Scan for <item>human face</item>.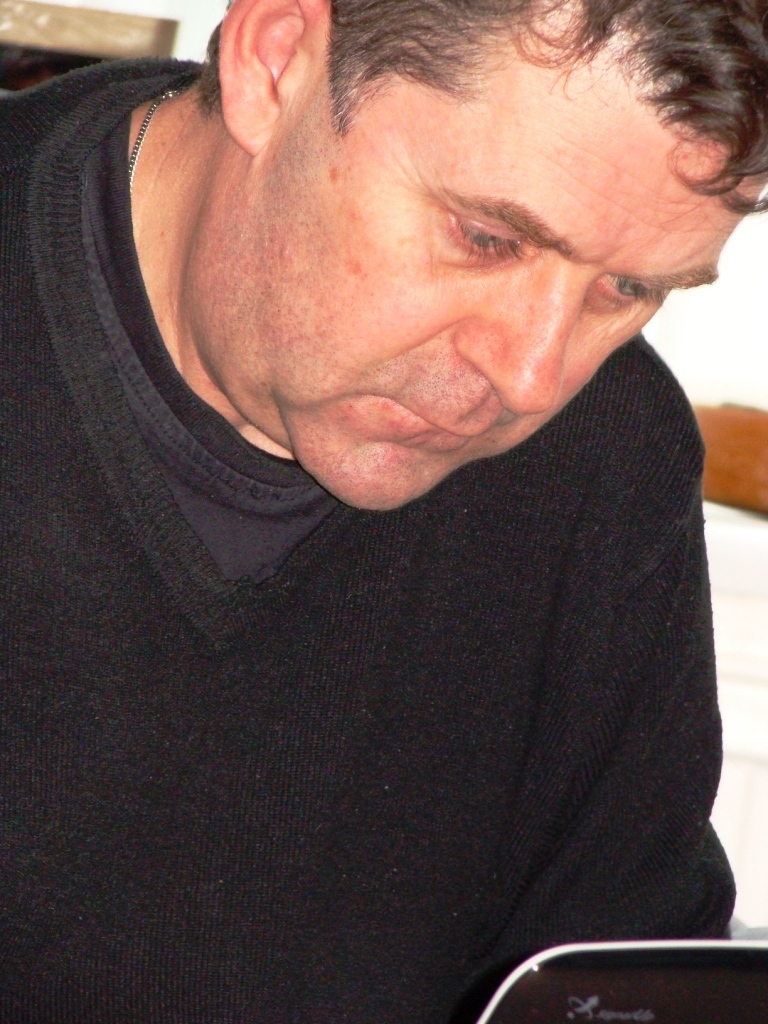
Scan result: box(218, 0, 766, 509).
